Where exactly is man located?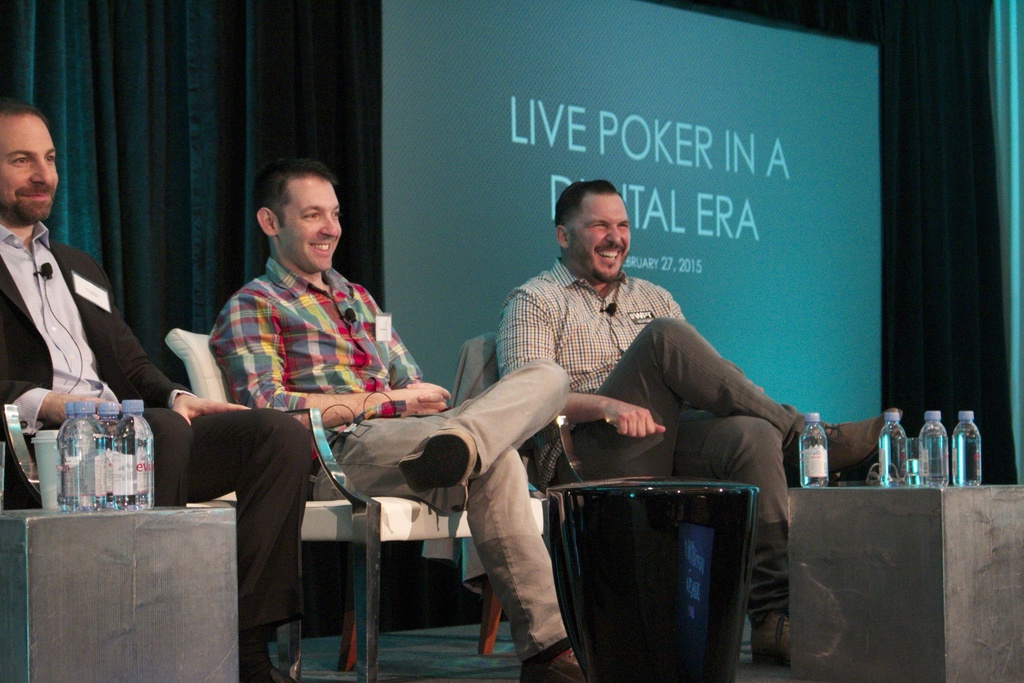
Its bounding box is detection(496, 178, 904, 670).
